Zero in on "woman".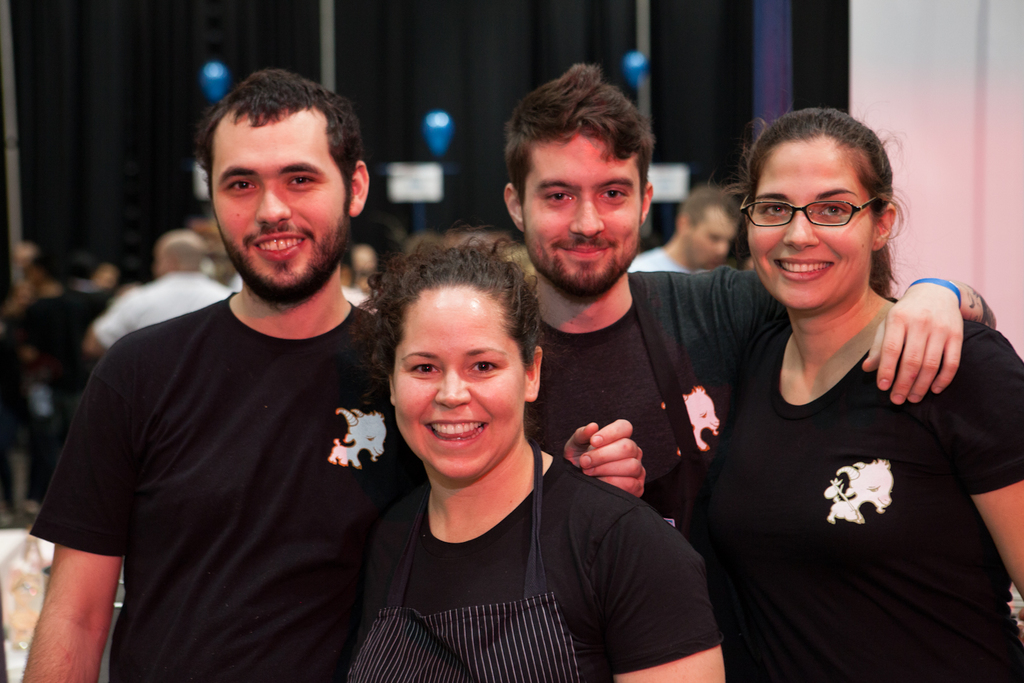
Zeroed in: bbox(335, 230, 724, 682).
